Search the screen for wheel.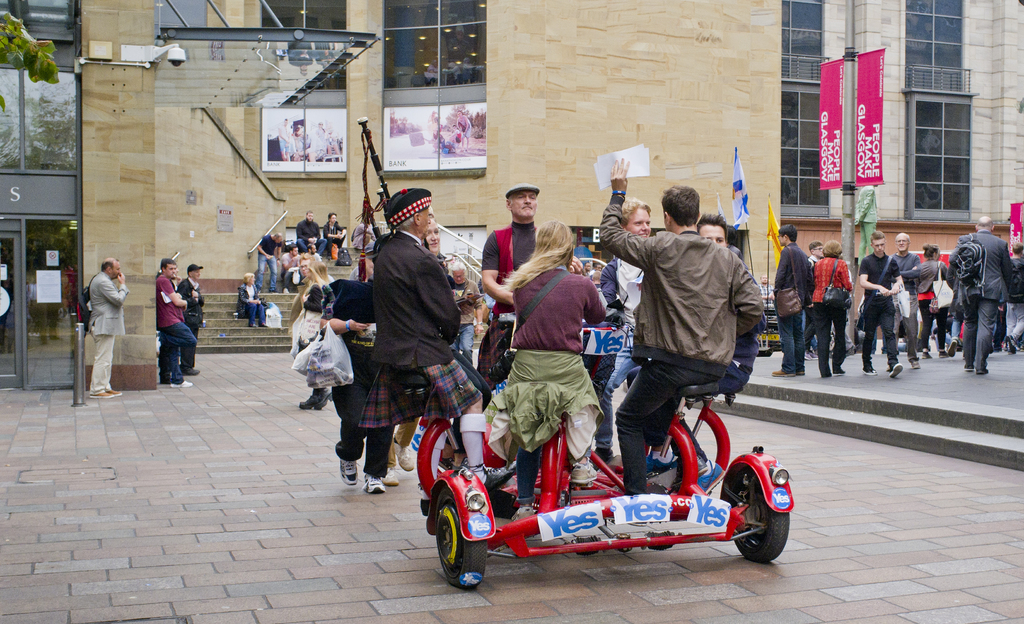
Found at locate(435, 486, 491, 591).
